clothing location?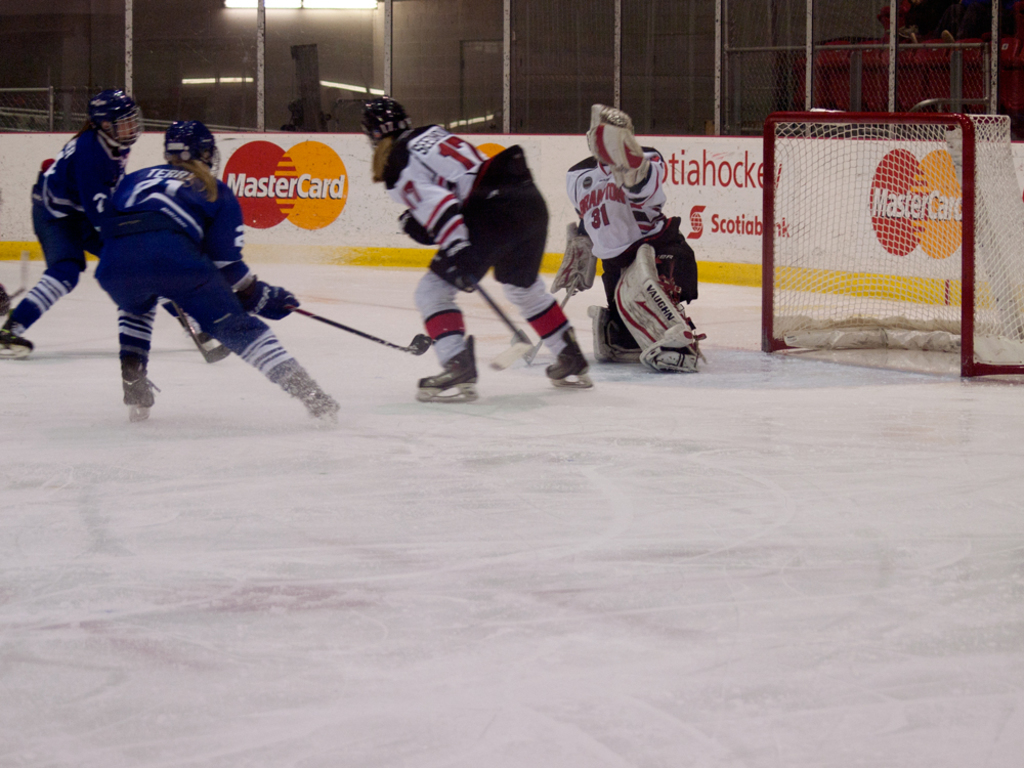
92:152:282:364
